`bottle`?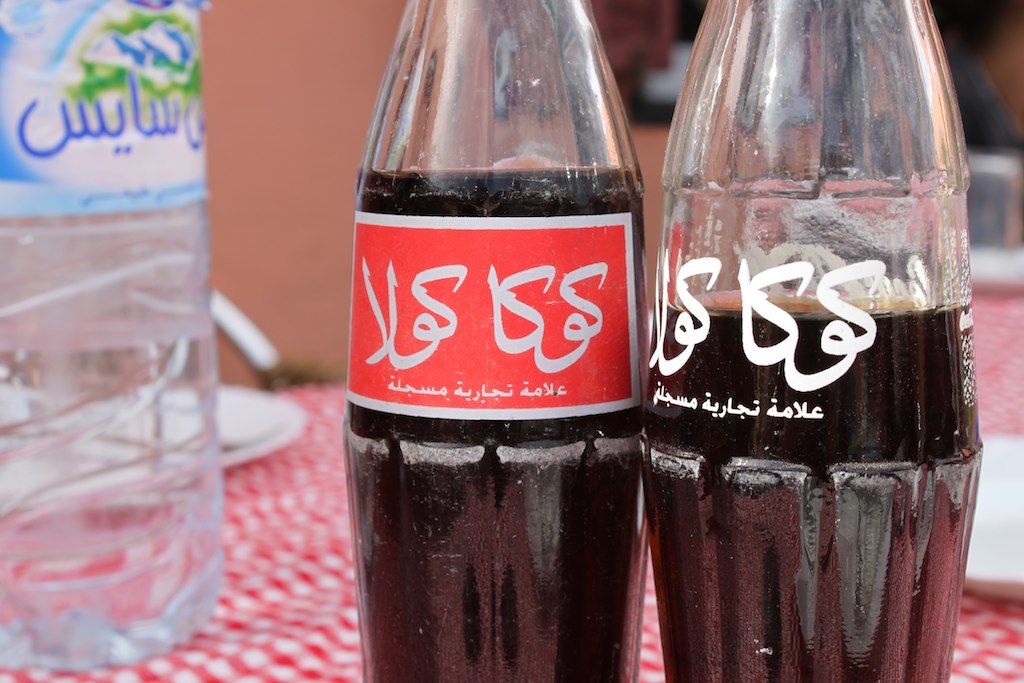
[x1=333, y1=1, x2=649, y2=664]
